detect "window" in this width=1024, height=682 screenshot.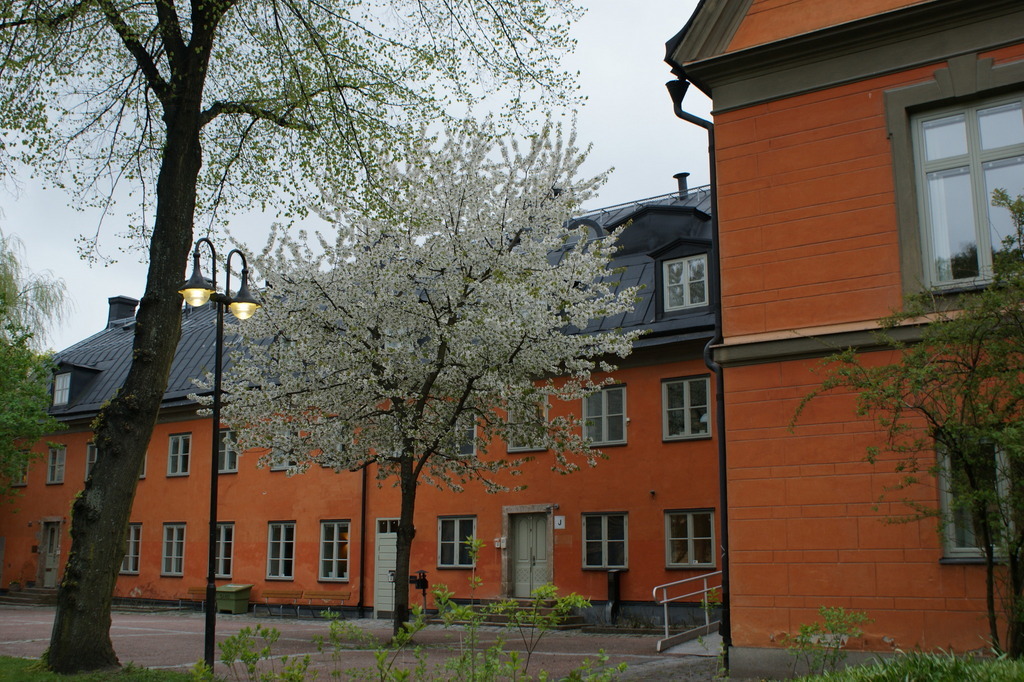
Detection: bbox(273, 521, 294, 584).
